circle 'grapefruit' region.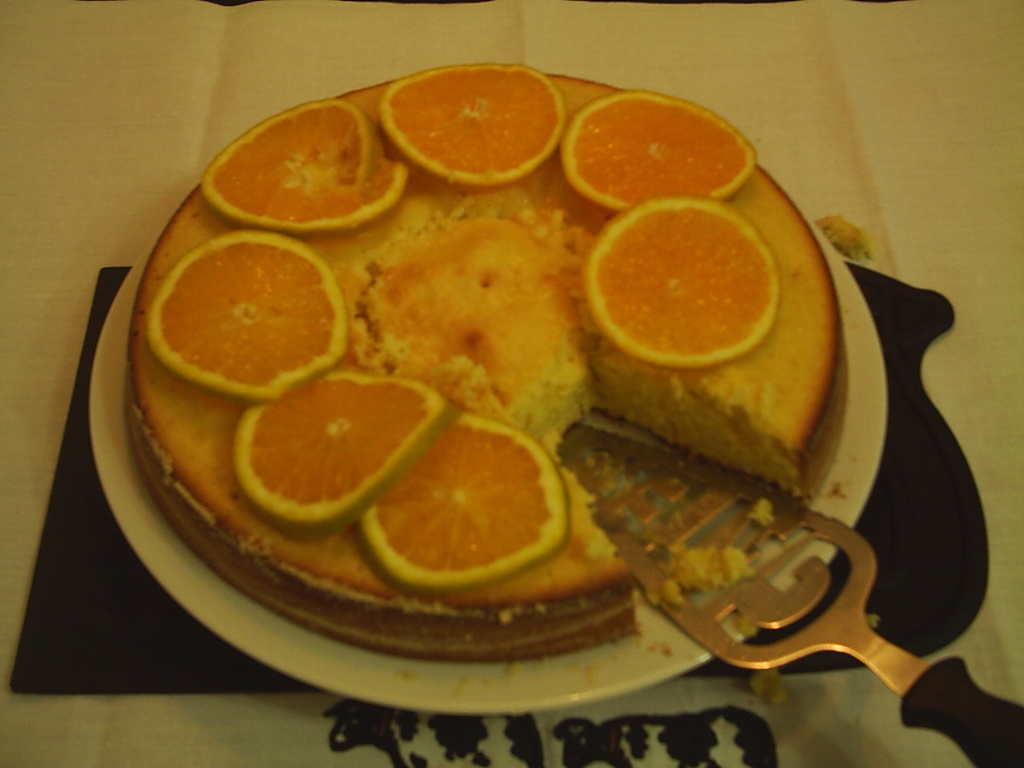
Region: Rect(372, 60, 568, 189).
